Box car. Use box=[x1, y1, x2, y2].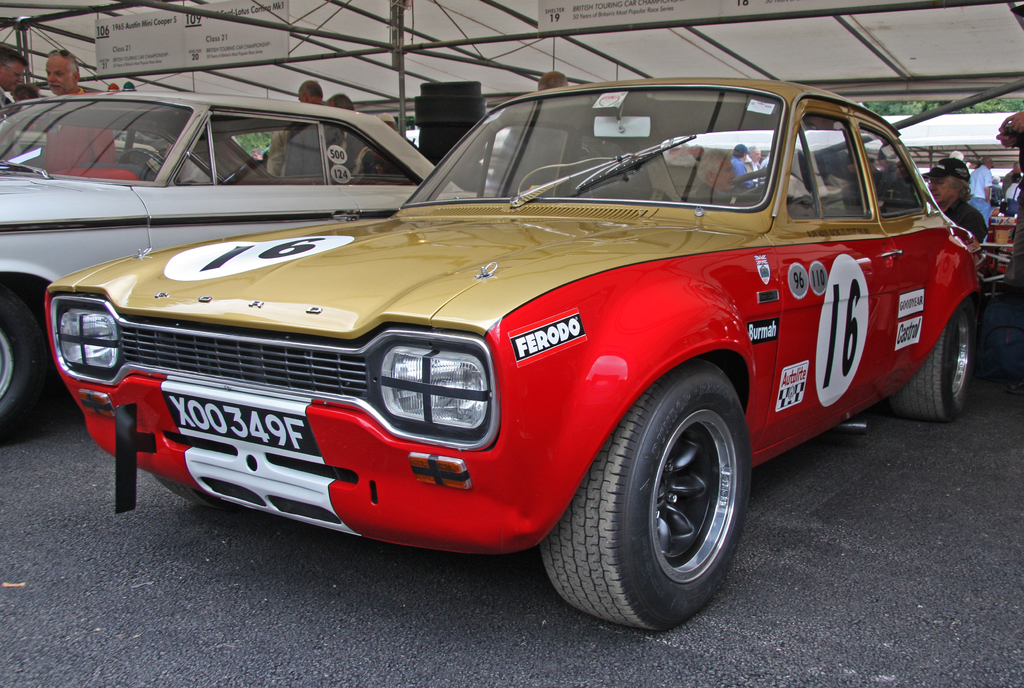
box=[0, 86, 476, 420].
